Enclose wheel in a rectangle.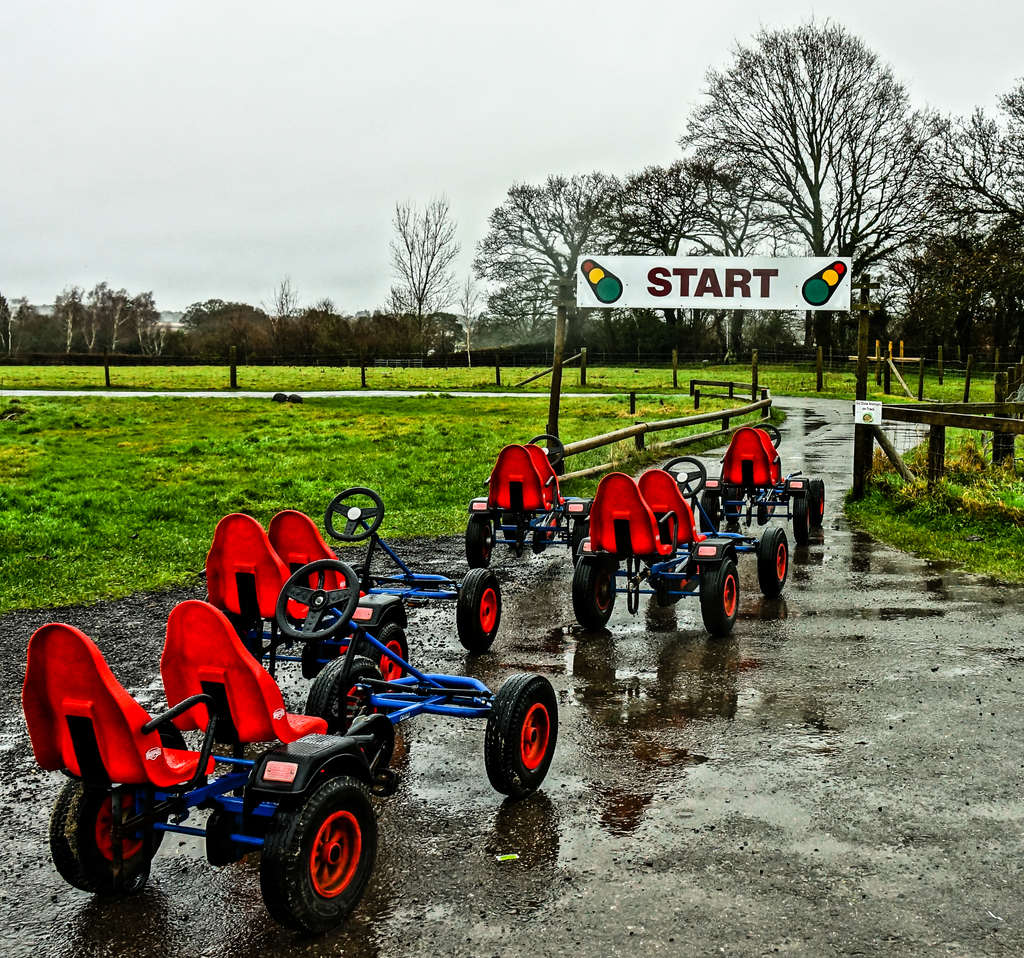
region(243, 770, 360, 936).
